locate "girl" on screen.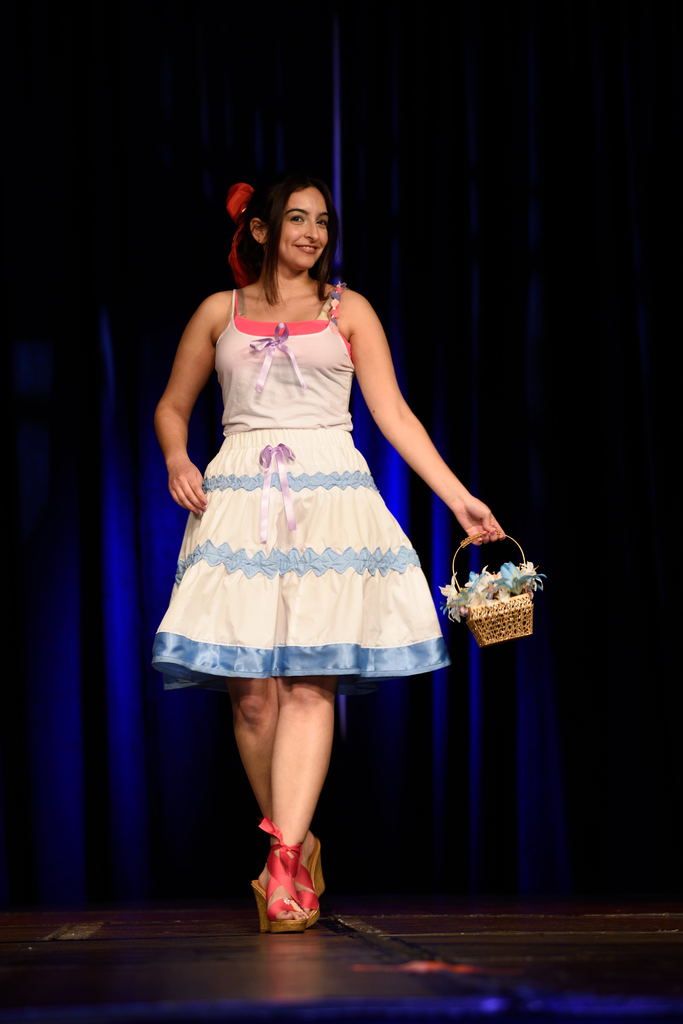
On screen at <region>152, 179, 504, 921</region>.
